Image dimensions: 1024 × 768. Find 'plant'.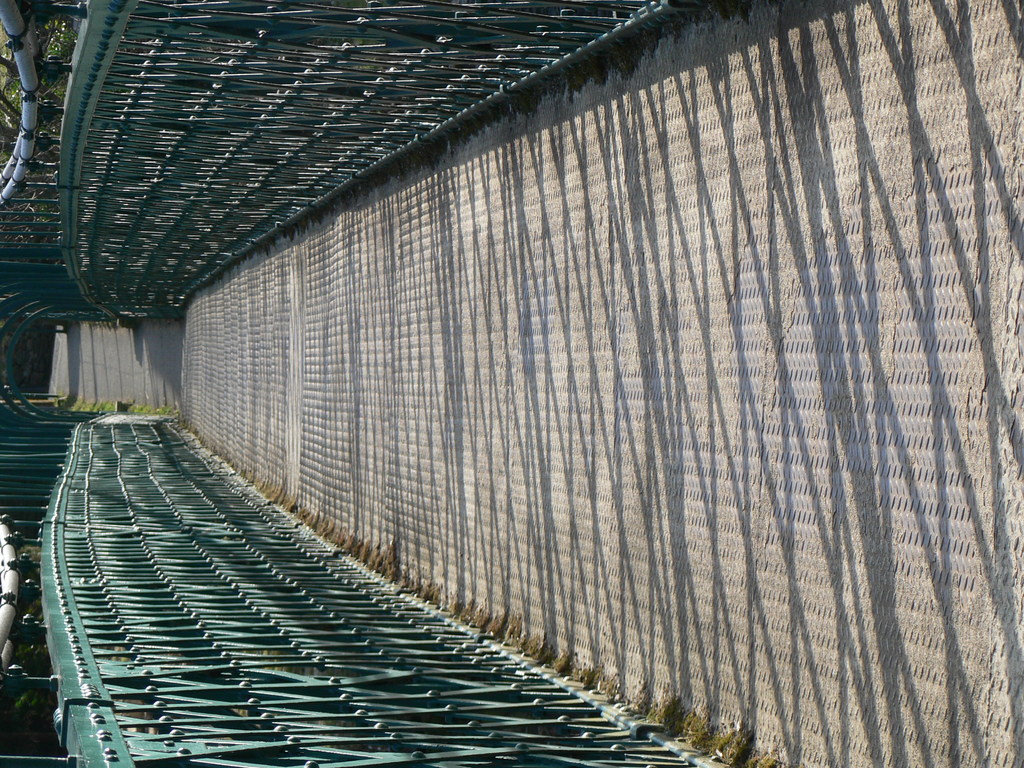
[607,40,631,76].
